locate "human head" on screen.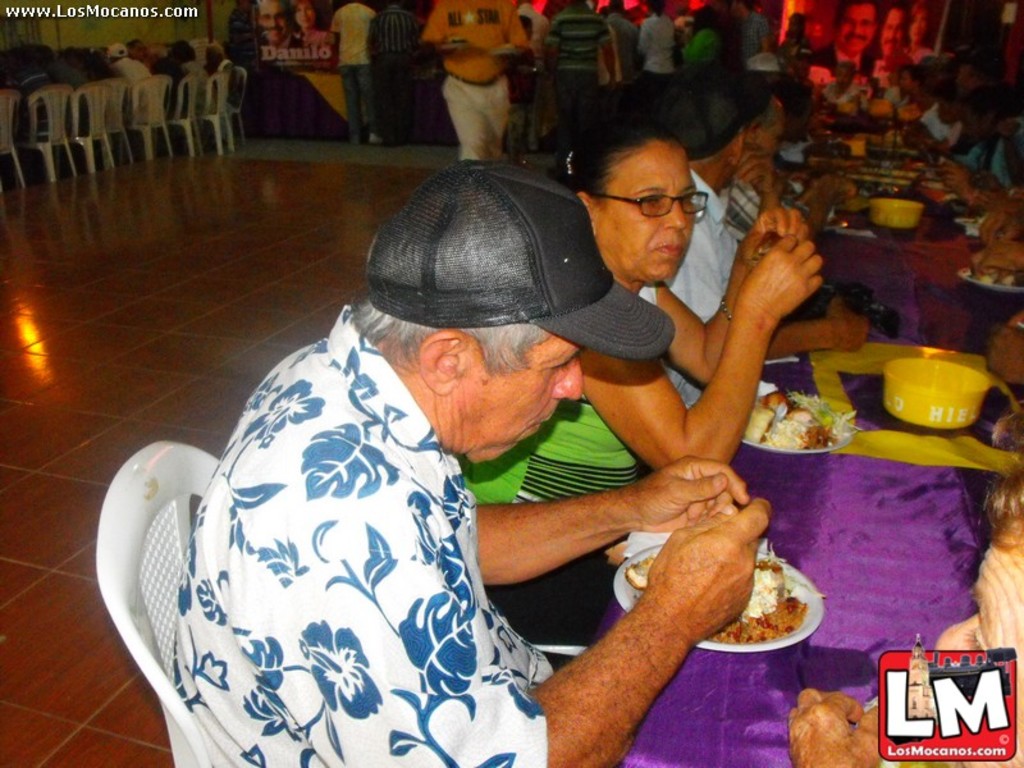
On screen at select_region(293, 0, 316, 26).
